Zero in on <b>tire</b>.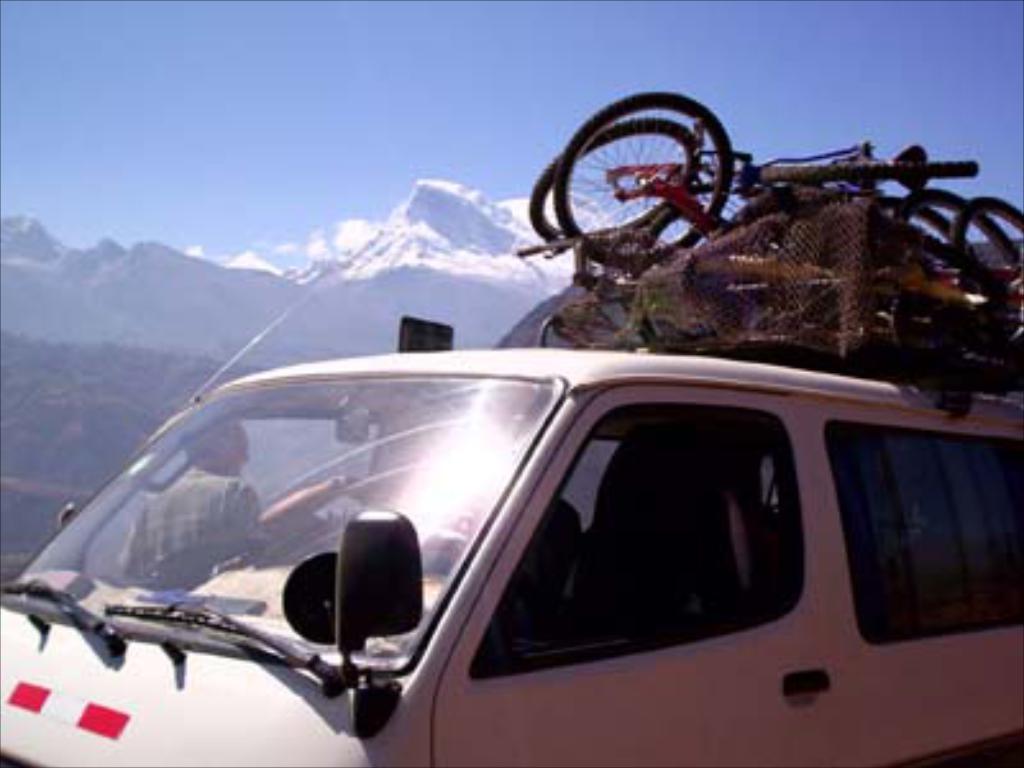
Zeroed in: detection(878, 195, 980, 269).
